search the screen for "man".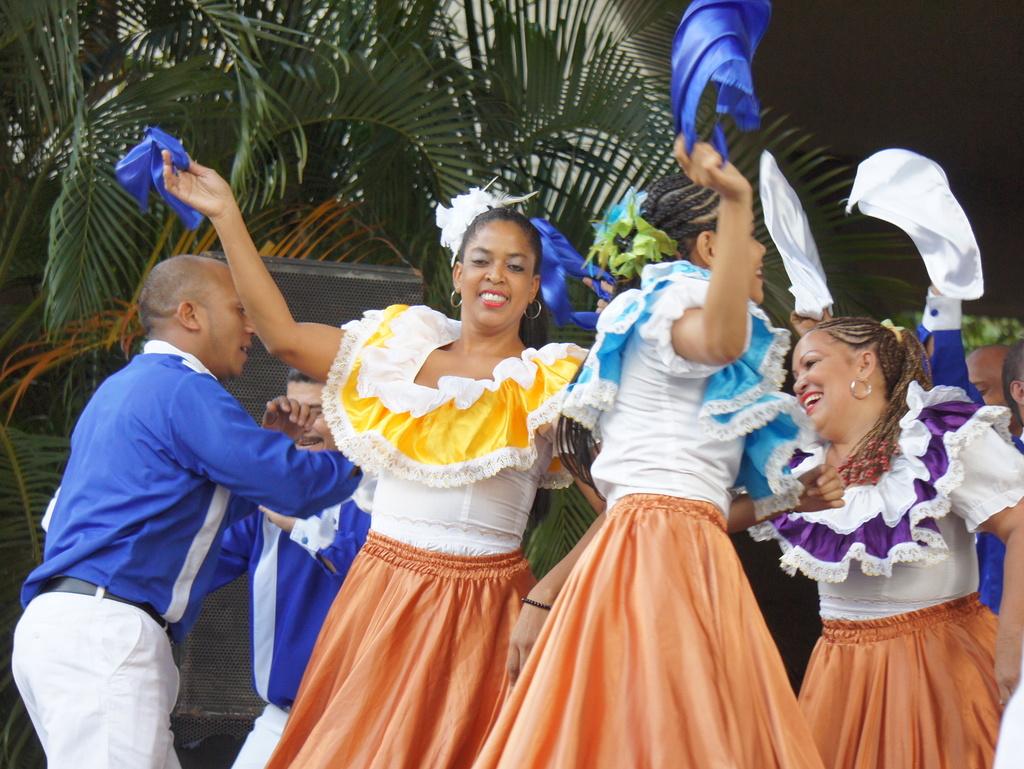
Found at 776:302:934:374.
